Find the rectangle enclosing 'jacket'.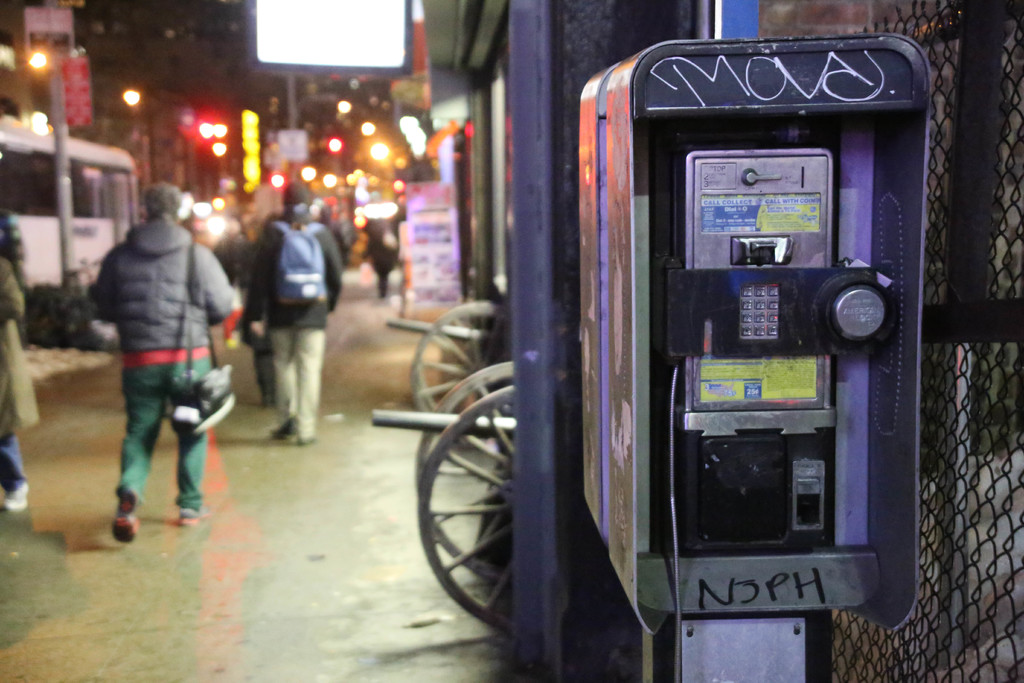
crop(94, 186, 230, 436).
